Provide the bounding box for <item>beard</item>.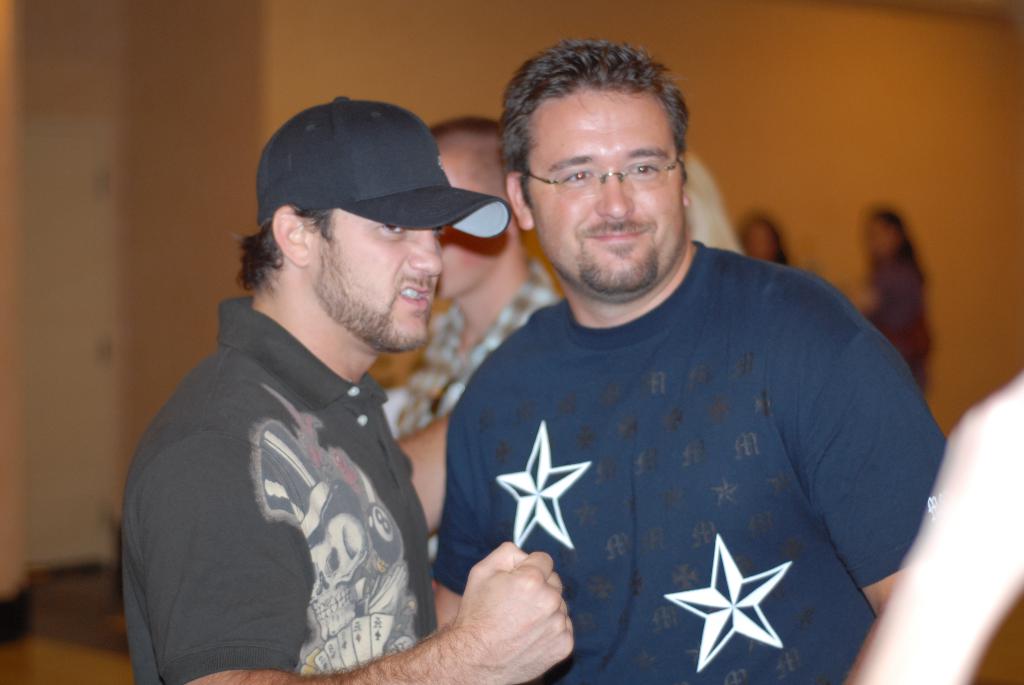
[x1=317, y1=251, x2=430, y2=352].
